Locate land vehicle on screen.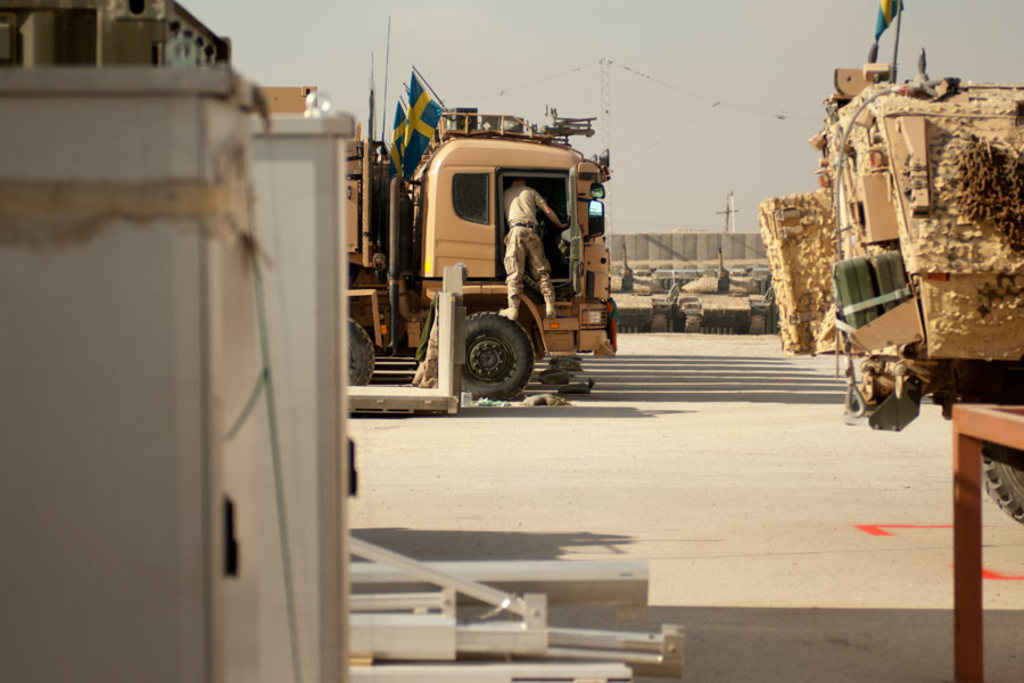
On screen at detection(325, 89, 637, 412).
